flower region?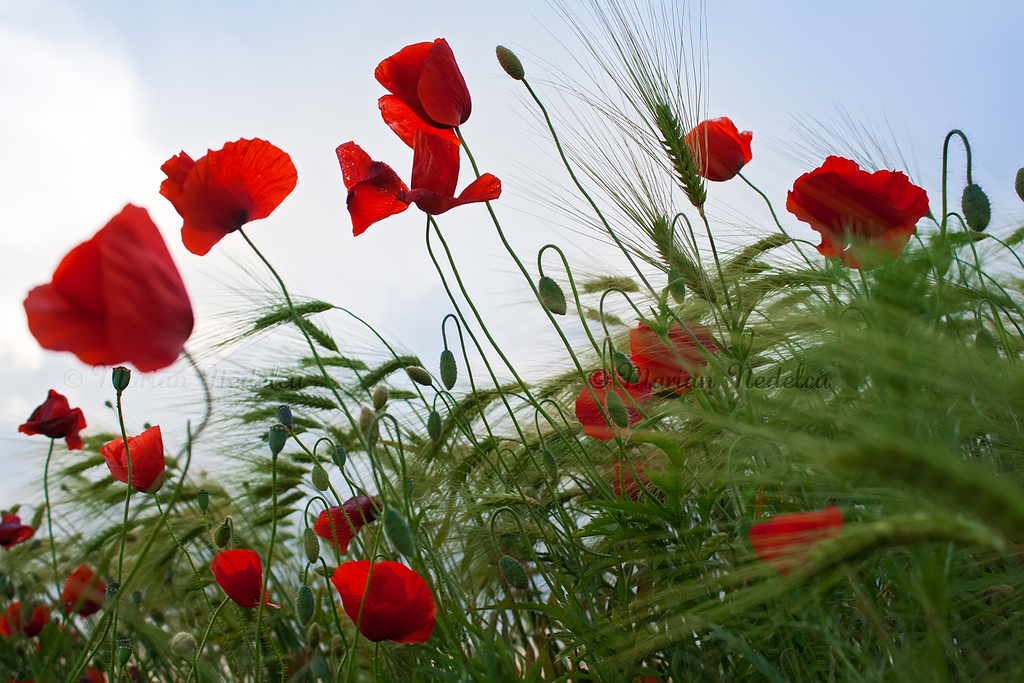
(576,372,655,442)
